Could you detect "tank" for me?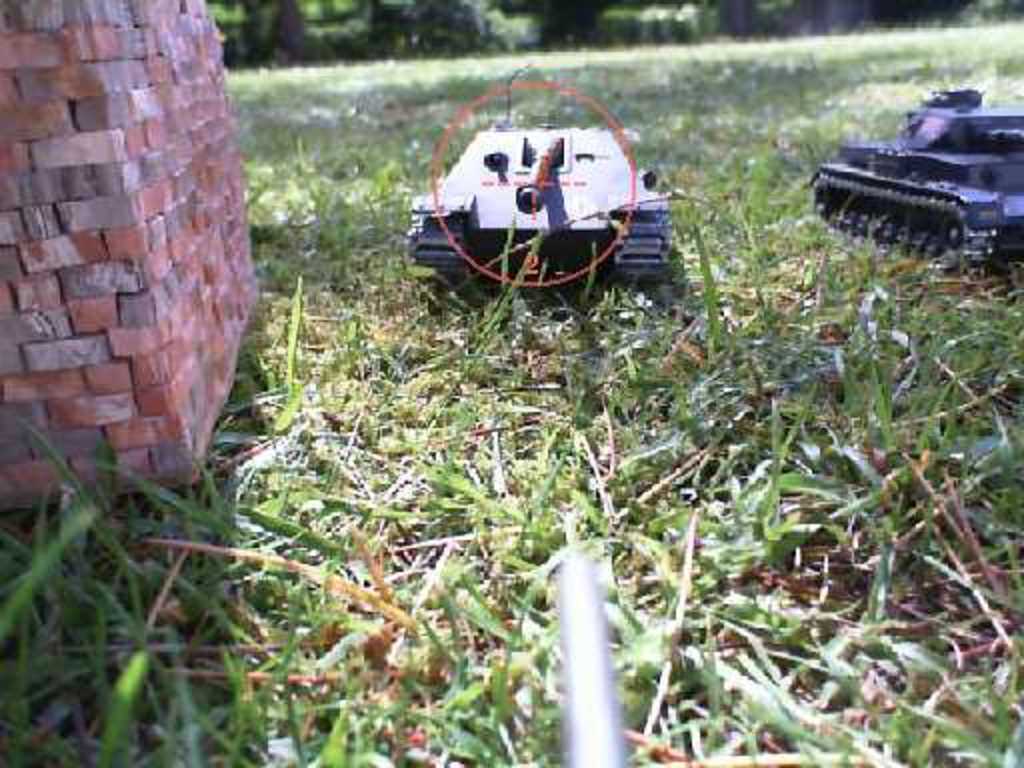
Detection result: (808, 84, 1022, 276).
